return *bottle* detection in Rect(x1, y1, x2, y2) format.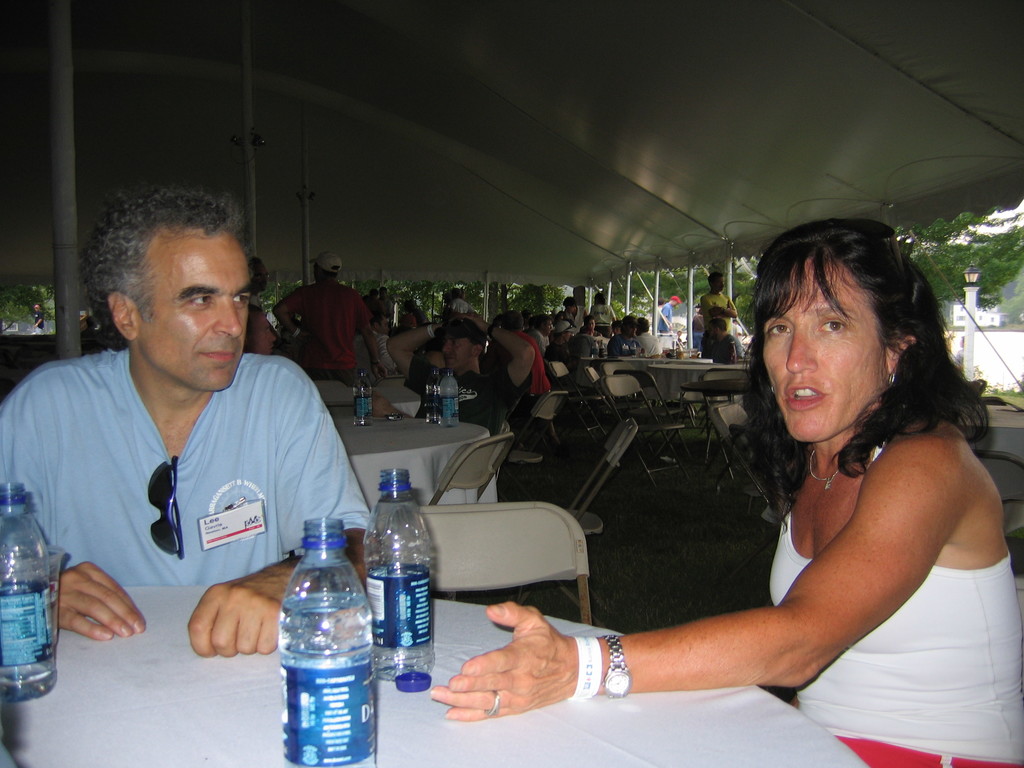
Rect(438, 367, 458, 428).
